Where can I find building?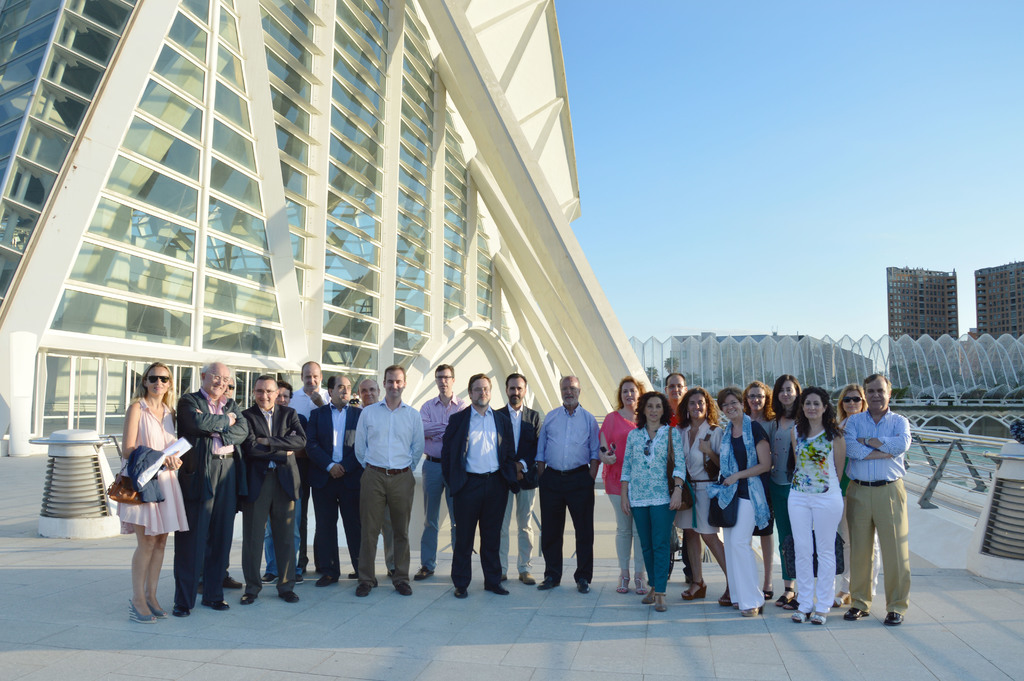
You can find it at bbox(0, 0, 659, 475).
